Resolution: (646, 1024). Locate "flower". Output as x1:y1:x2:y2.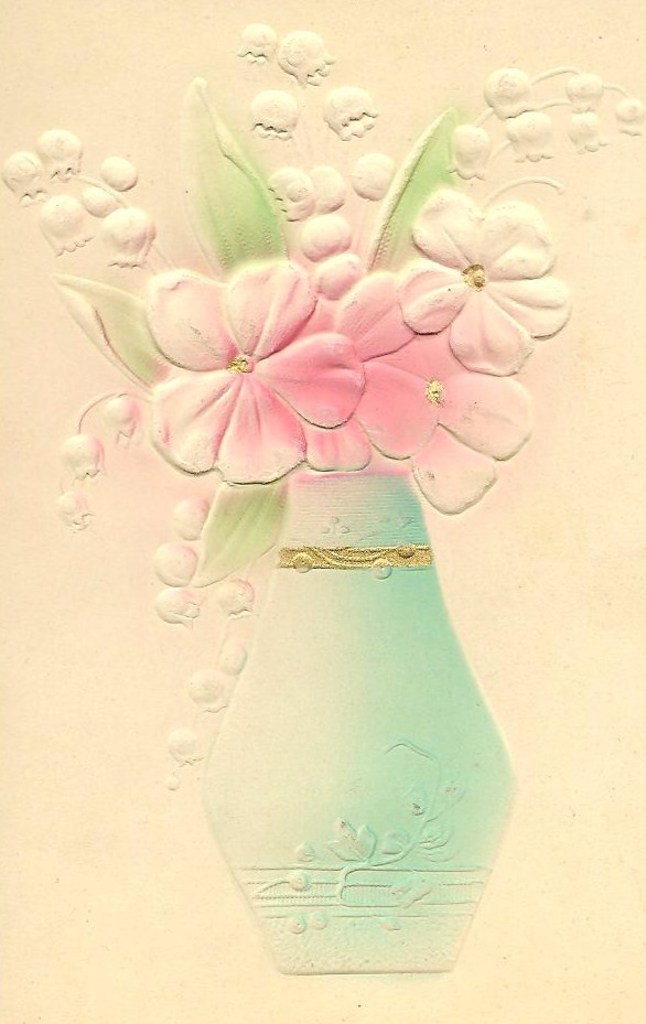
245:91:300:143.
